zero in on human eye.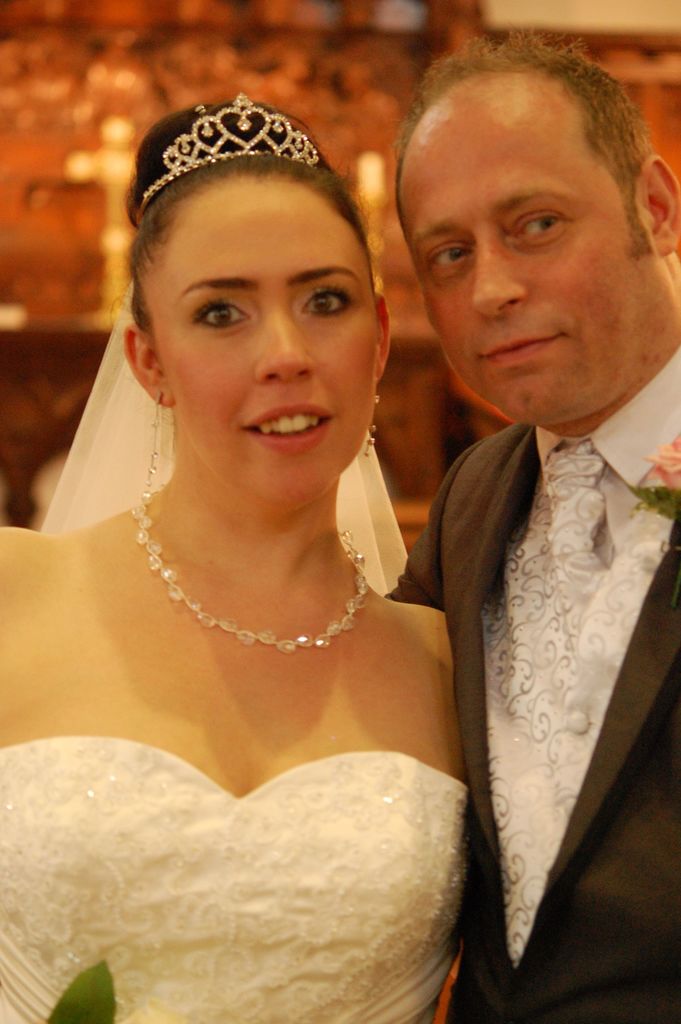
Zeroed in: box=[182, 289, 261, 335].
